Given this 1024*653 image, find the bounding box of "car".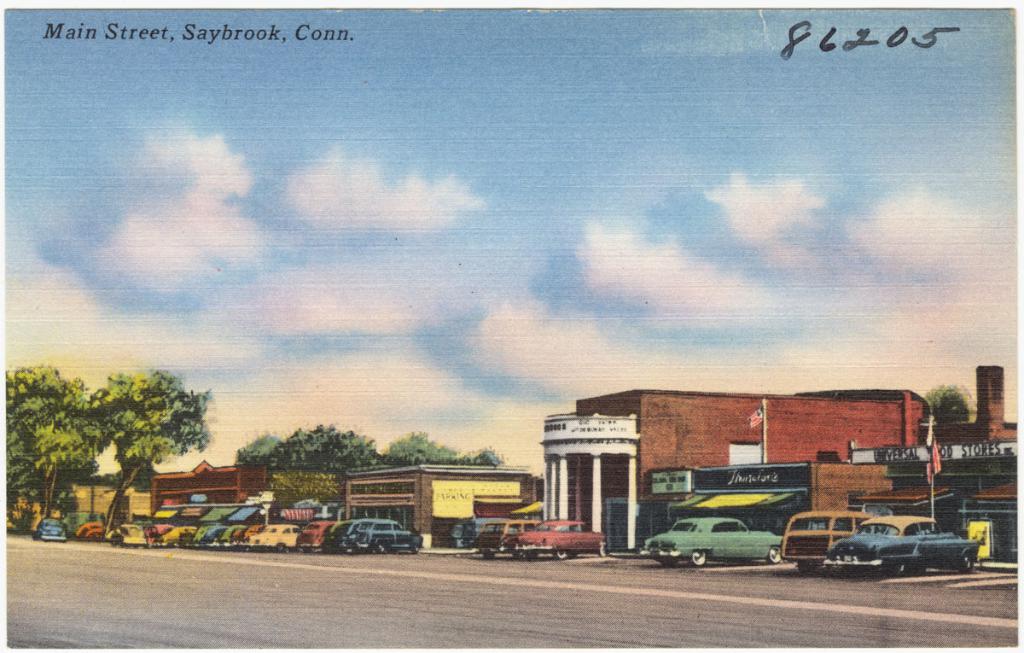
[518,519,611,562].
